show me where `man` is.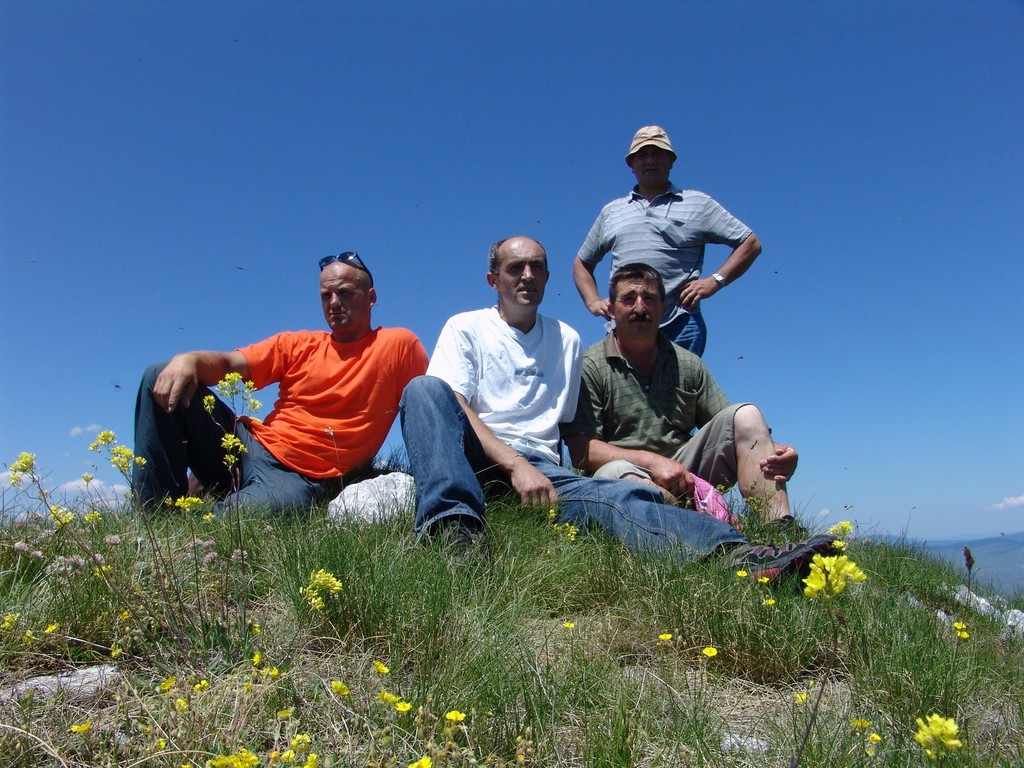
`man` is at {"x1": 555, "y1": 262, "x2": 834, "y2": 553}.
